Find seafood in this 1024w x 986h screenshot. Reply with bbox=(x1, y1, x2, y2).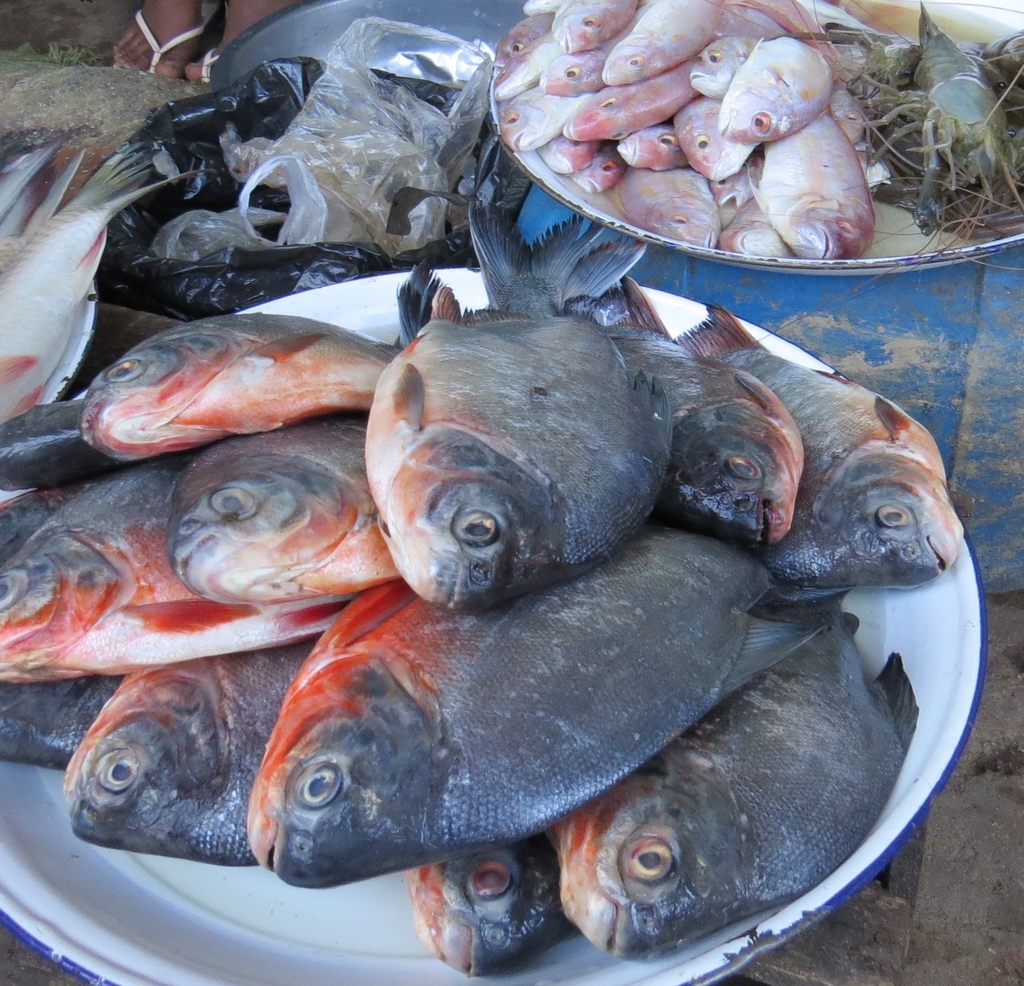
bbox=(851, 0, 1023, 252).
